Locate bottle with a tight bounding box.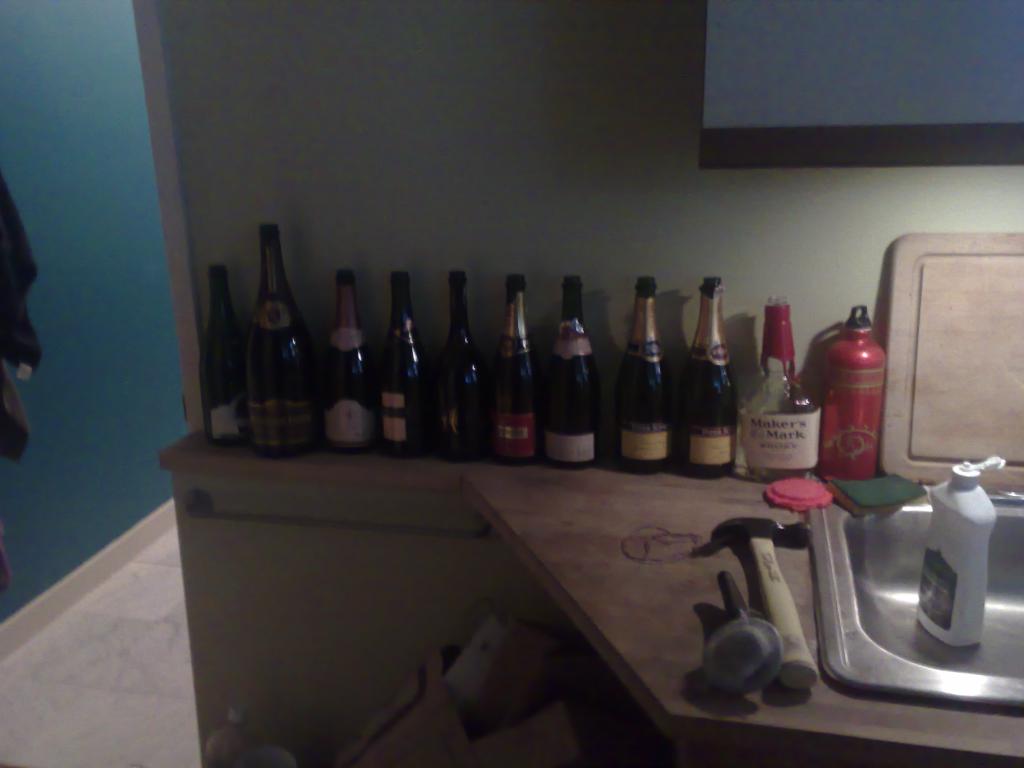
x1=740, y1=295, x2=819, y2=486.
